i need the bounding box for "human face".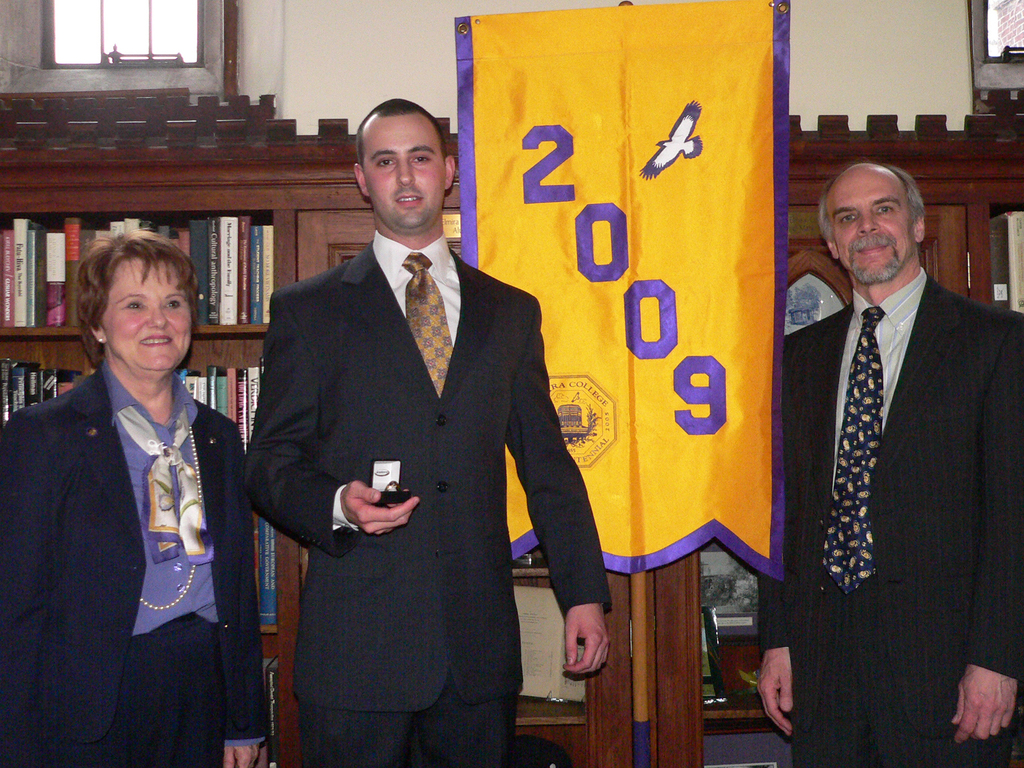
Here it is: 367,114,446,233.
